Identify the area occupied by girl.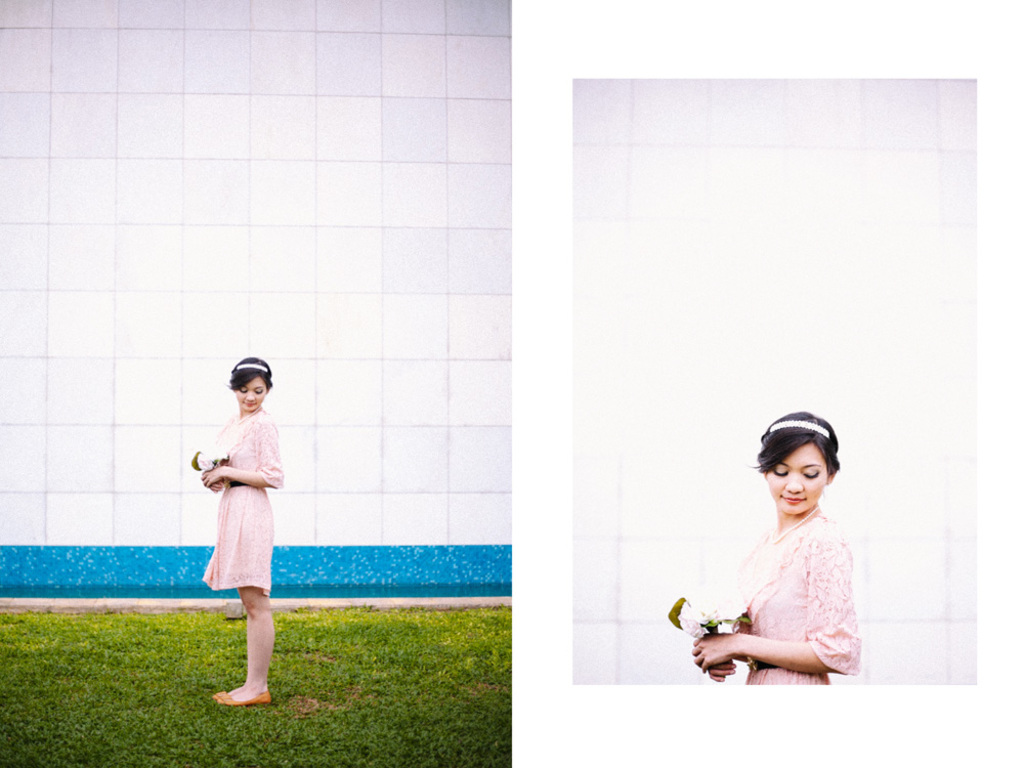
Area: crop(695, 413, 859, 686).
